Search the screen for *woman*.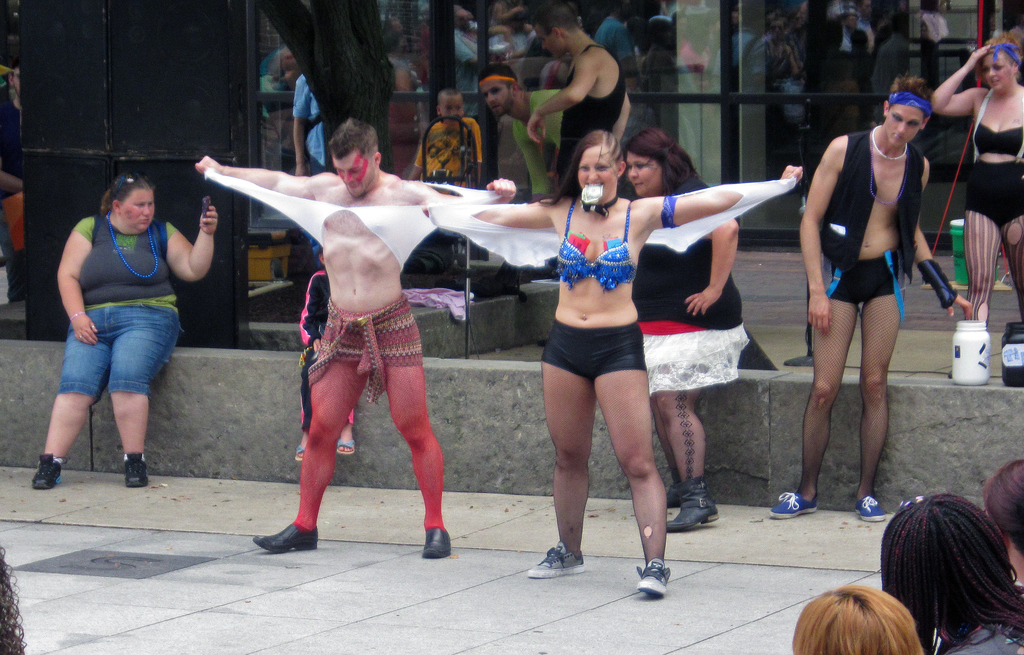
Found at BBox(35, 172, 198, 492).
